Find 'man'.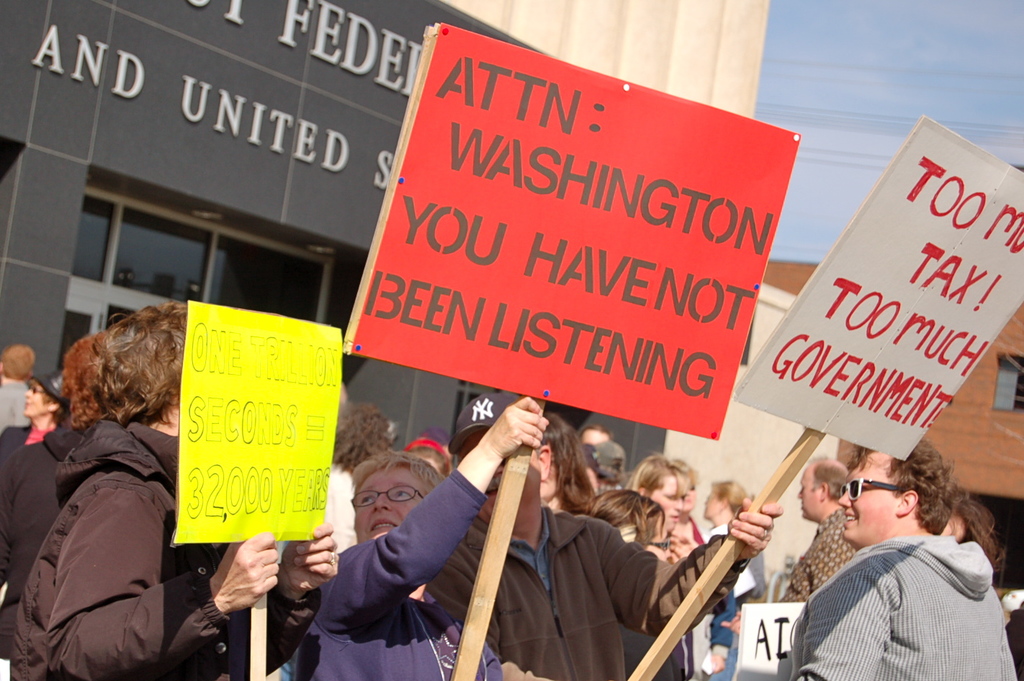
select_region(781, 464, 866, 606).
